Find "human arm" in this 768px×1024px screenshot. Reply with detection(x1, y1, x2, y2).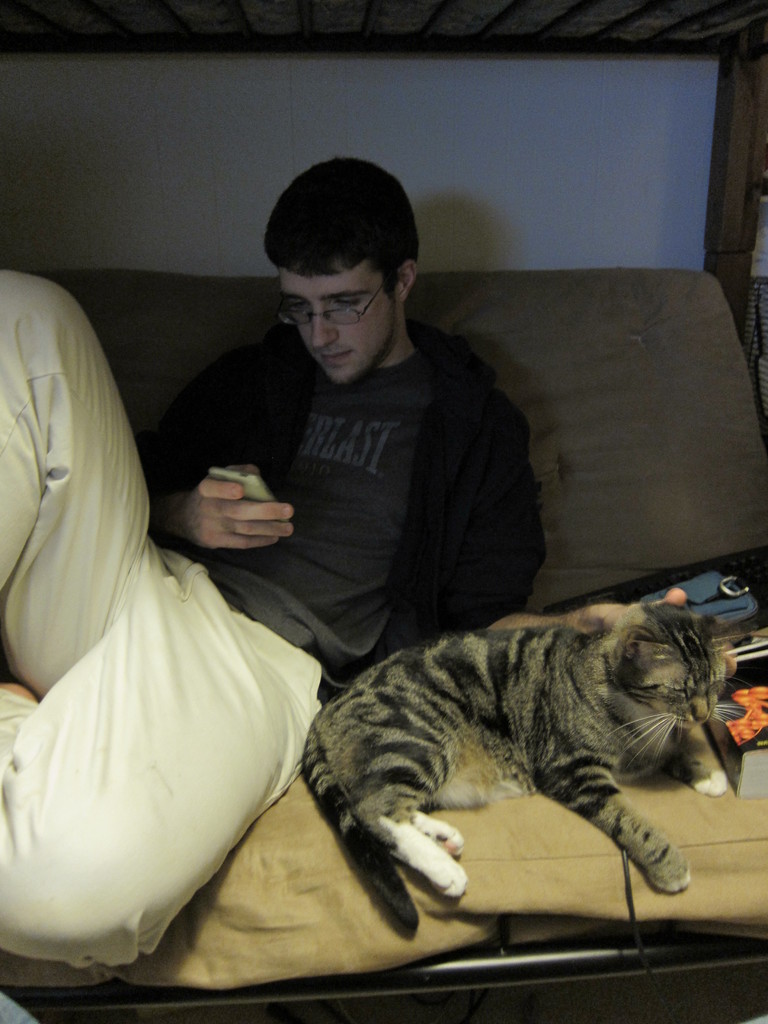
detection(143, 346, 289, 544).
